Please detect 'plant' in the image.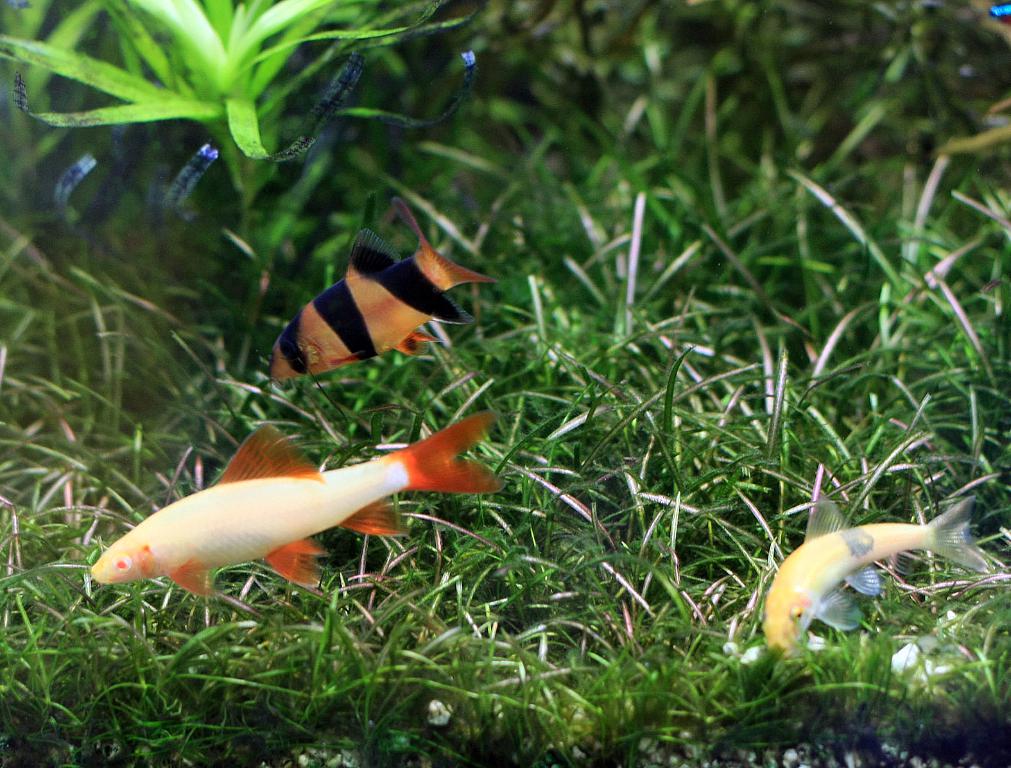
0,0,472,329.
